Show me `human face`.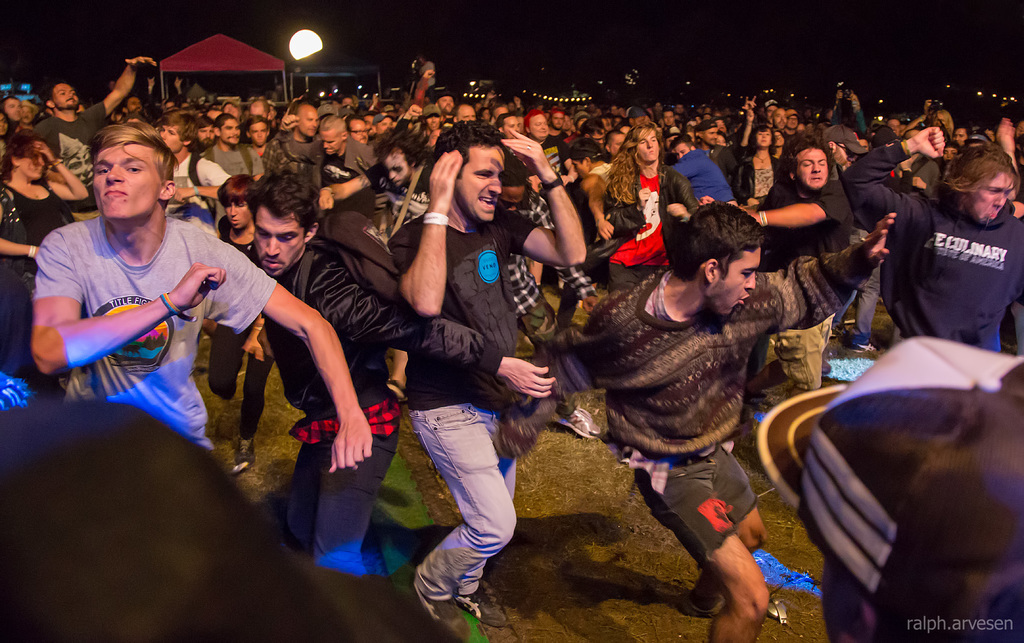
`human face` is here: 701:121:721:149.
